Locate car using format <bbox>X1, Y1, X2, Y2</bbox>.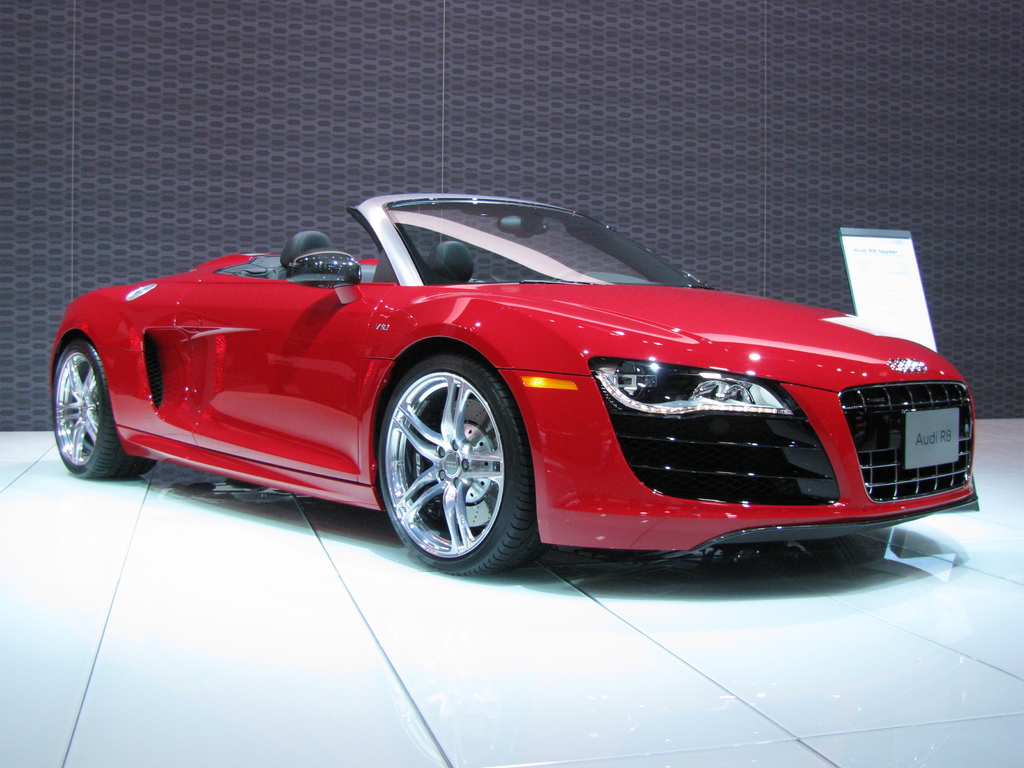
<bbox>49, 193, 977, 577</bbox>.
